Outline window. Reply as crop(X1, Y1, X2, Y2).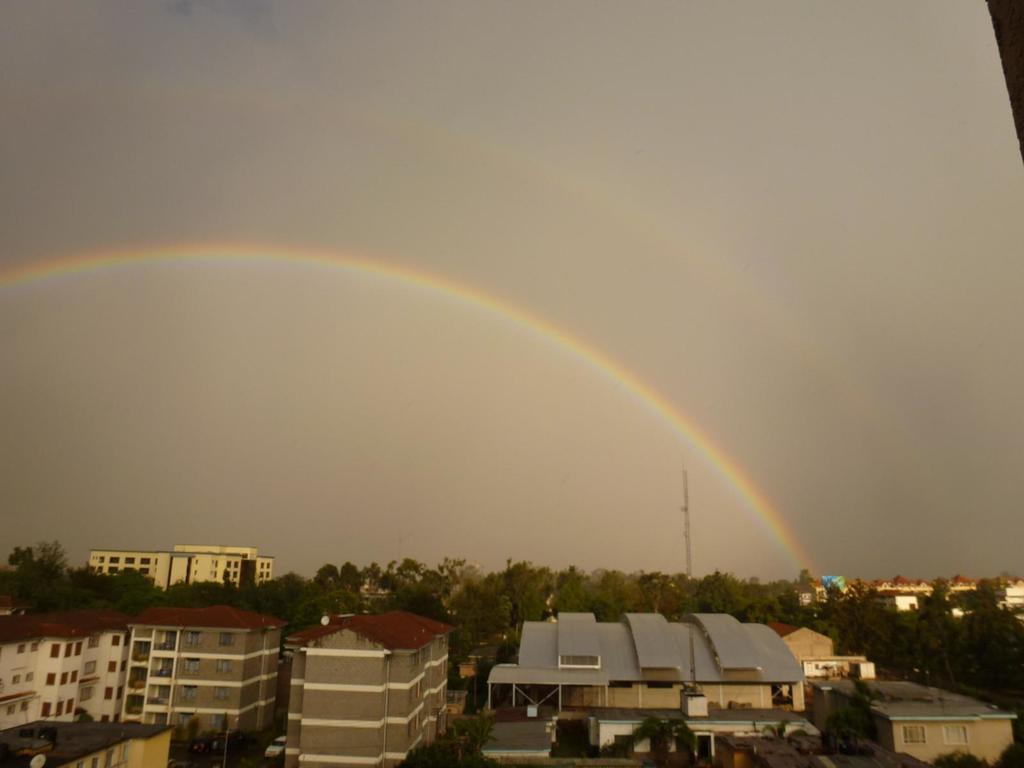
crop(902, 721, 931, 744).
